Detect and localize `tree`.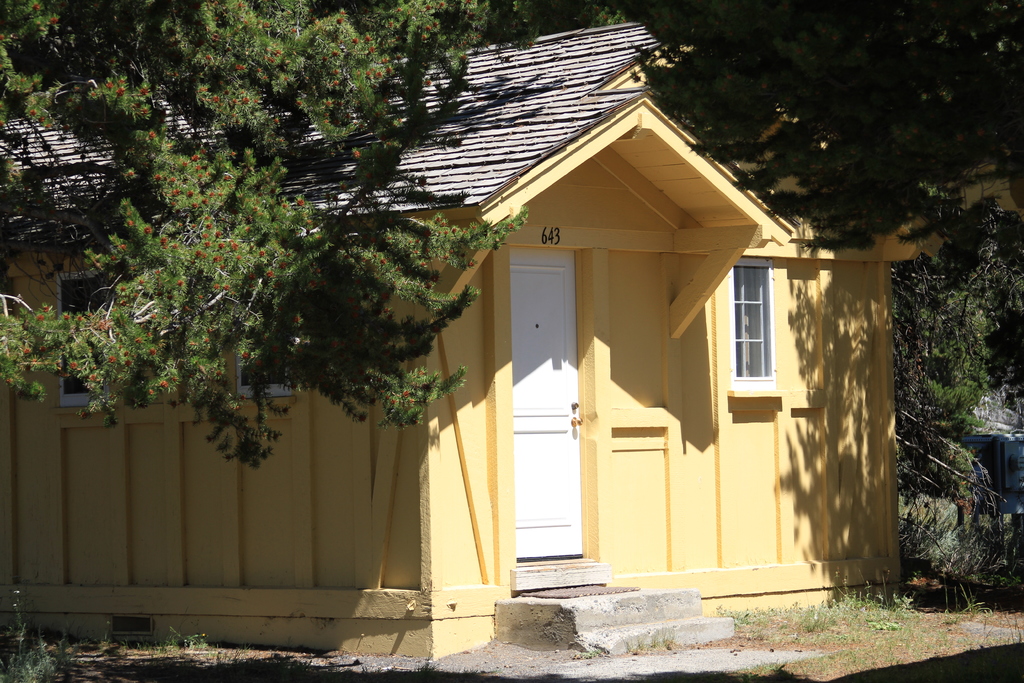
Localized at x1=0, y1=0, x2=639, y2=475.
